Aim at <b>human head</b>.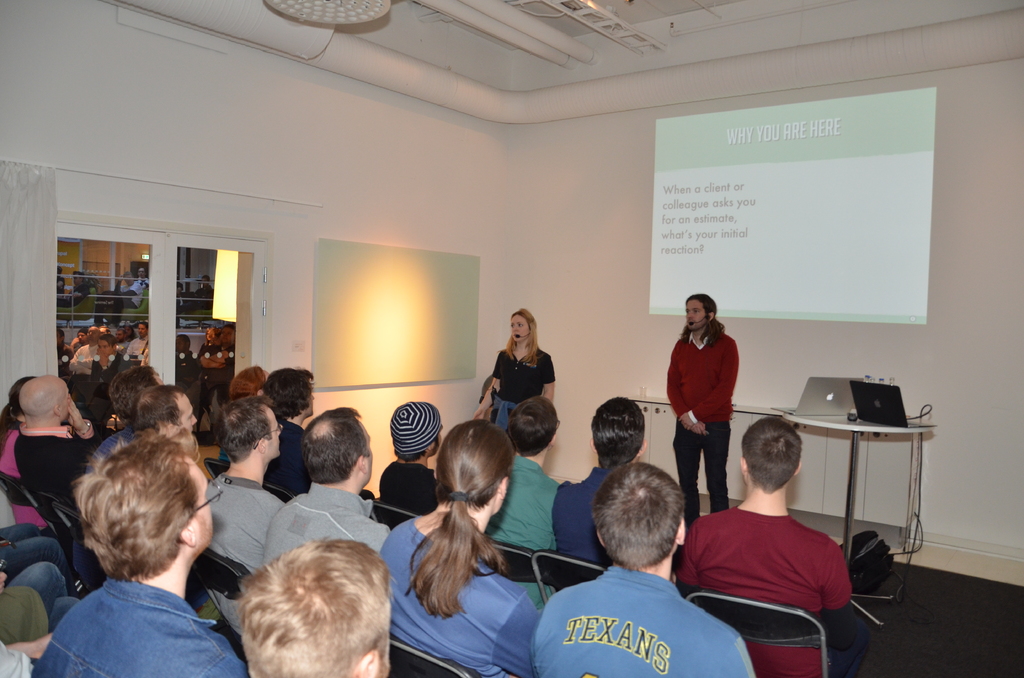
Aimed at 507:390:564:458.
